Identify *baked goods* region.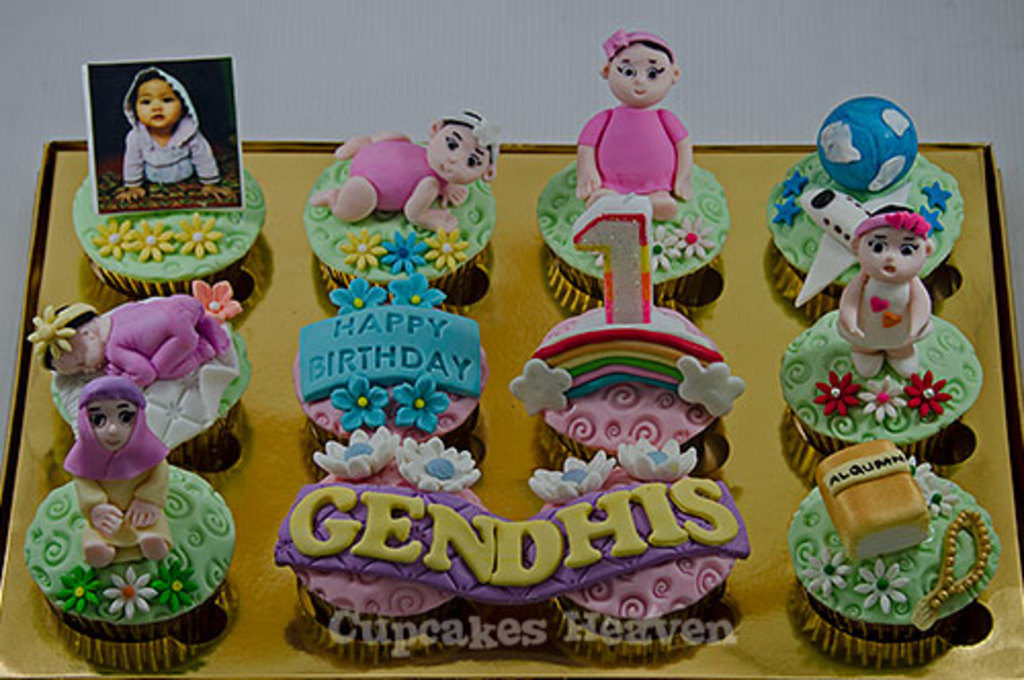
Region: (778, 205, 987, 490).
